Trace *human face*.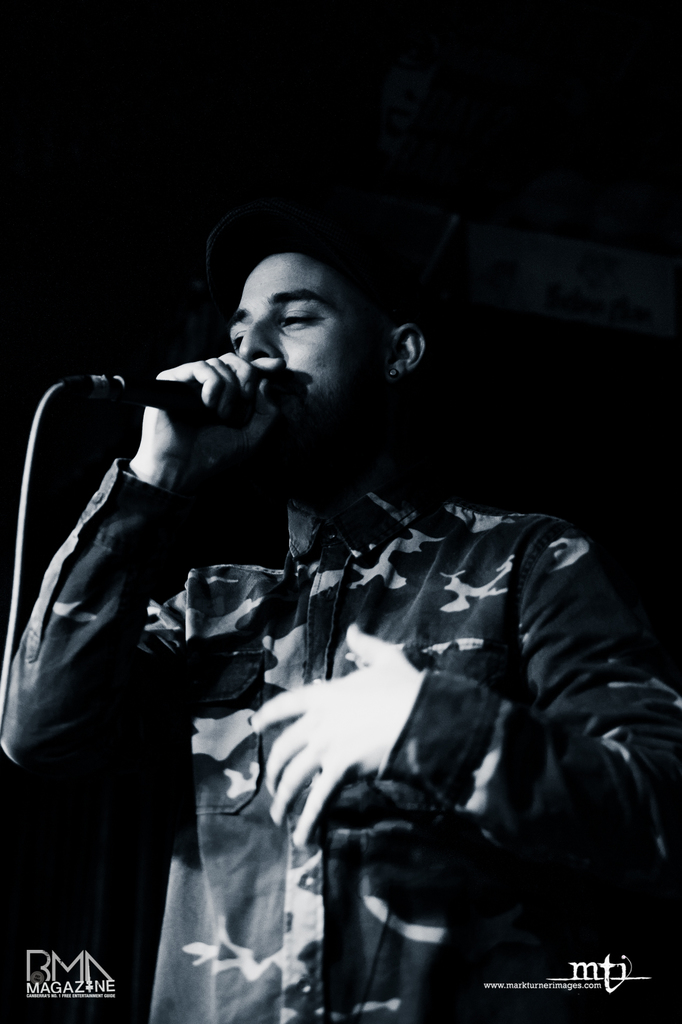
Traced to [x1=233, y1=250, x2=412, y2=458].
